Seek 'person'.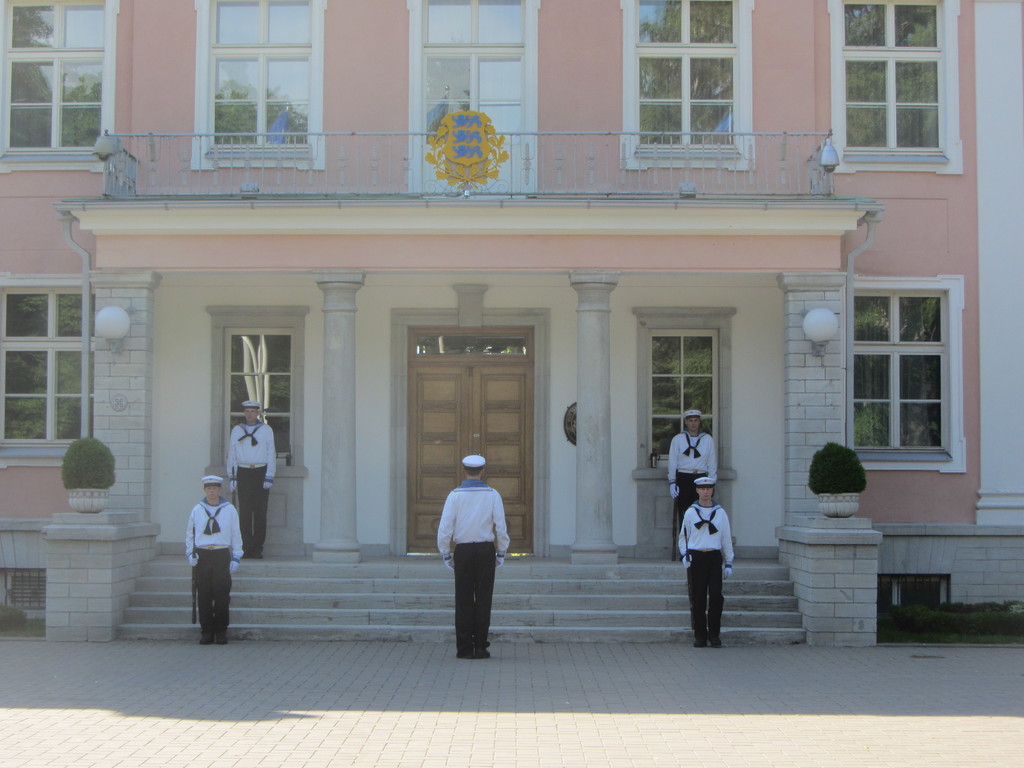
[x1=228, y1=402, x2=276, y2=561].
